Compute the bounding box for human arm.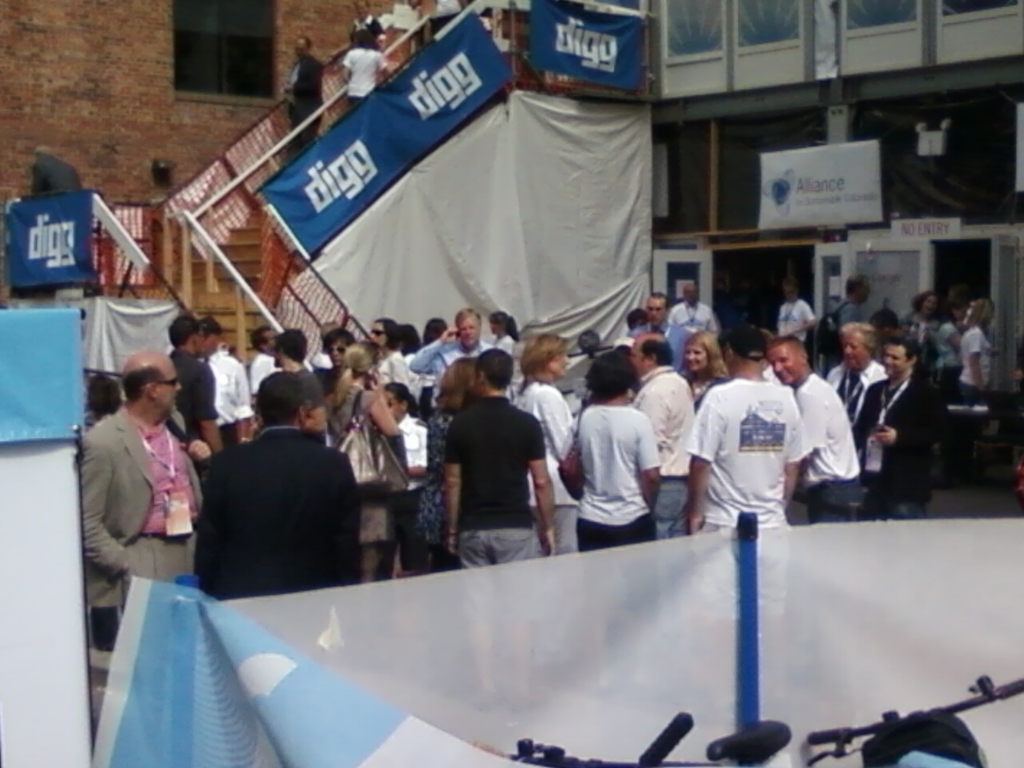
Rect(967, 324, 987, 400).
